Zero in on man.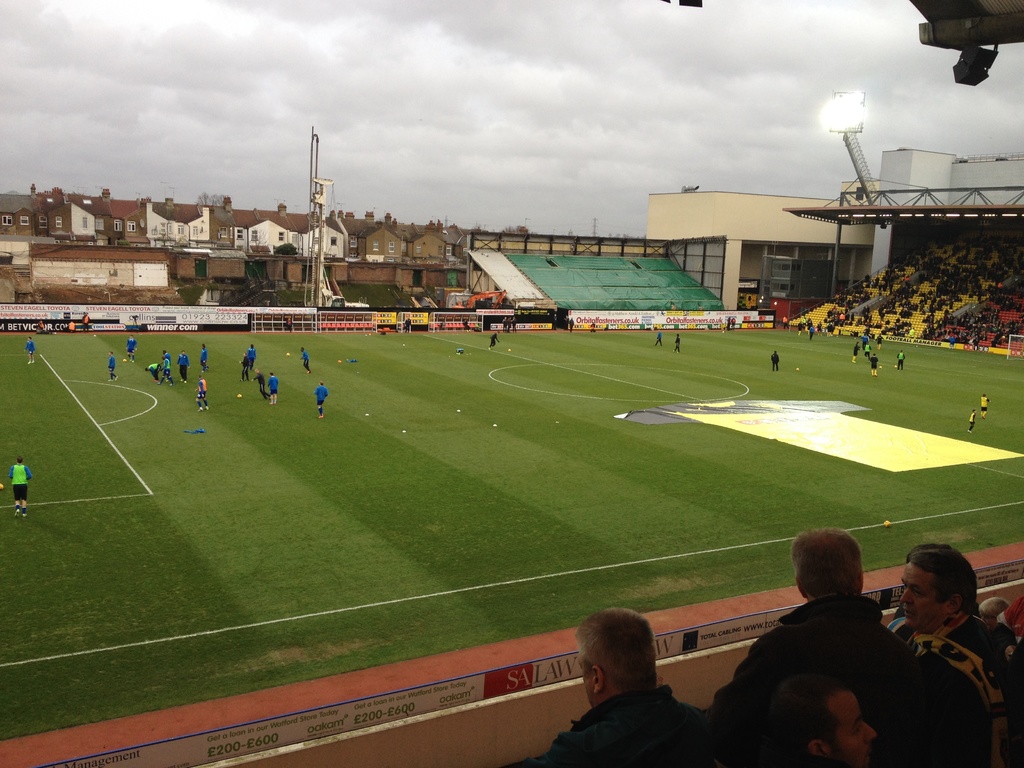
Zeroed in: locate(968, 408, 976, 435).
